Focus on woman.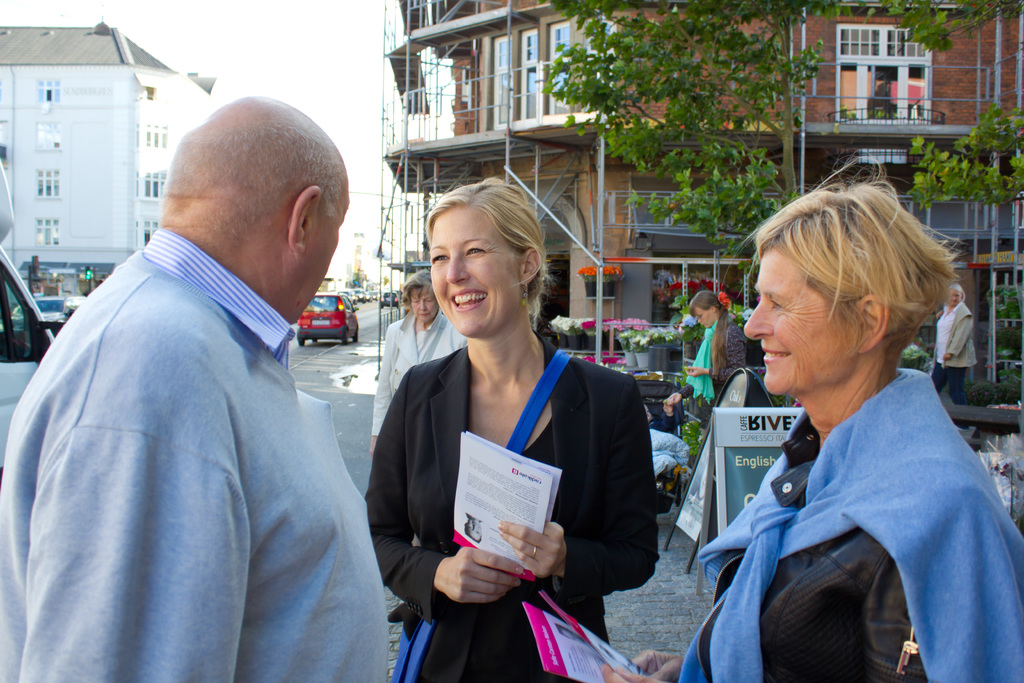
Focused at rect(381, 185, 642, 669).
